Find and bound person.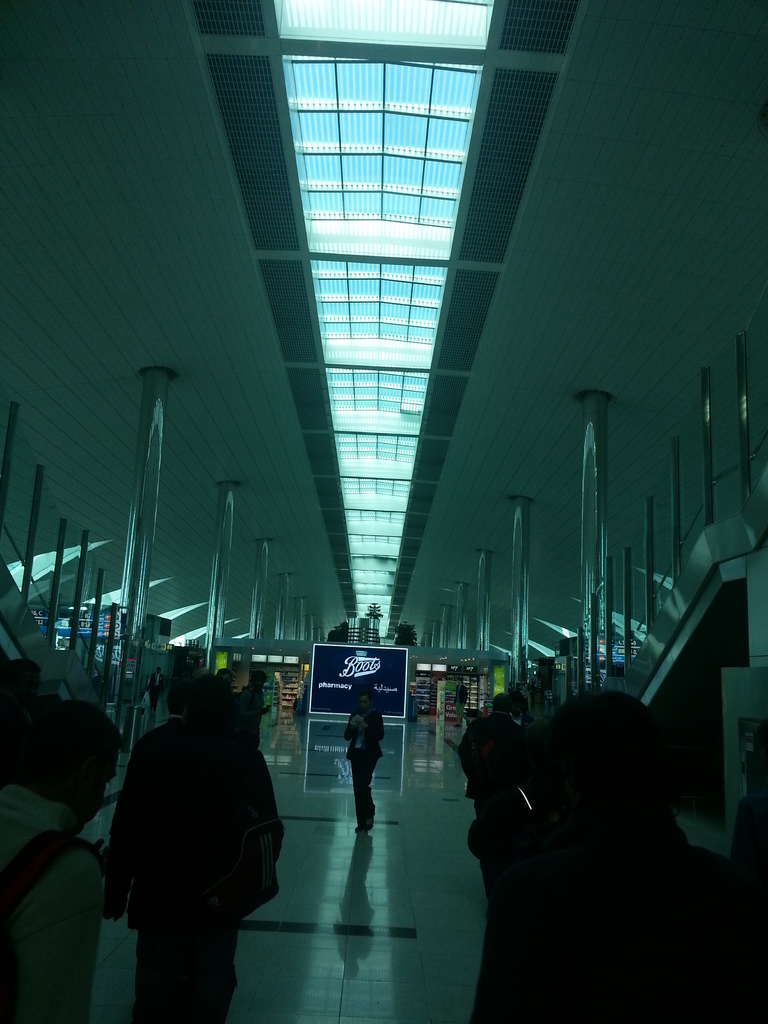
Bound: <bbox>143, 668, 172, 729</bbox>.
